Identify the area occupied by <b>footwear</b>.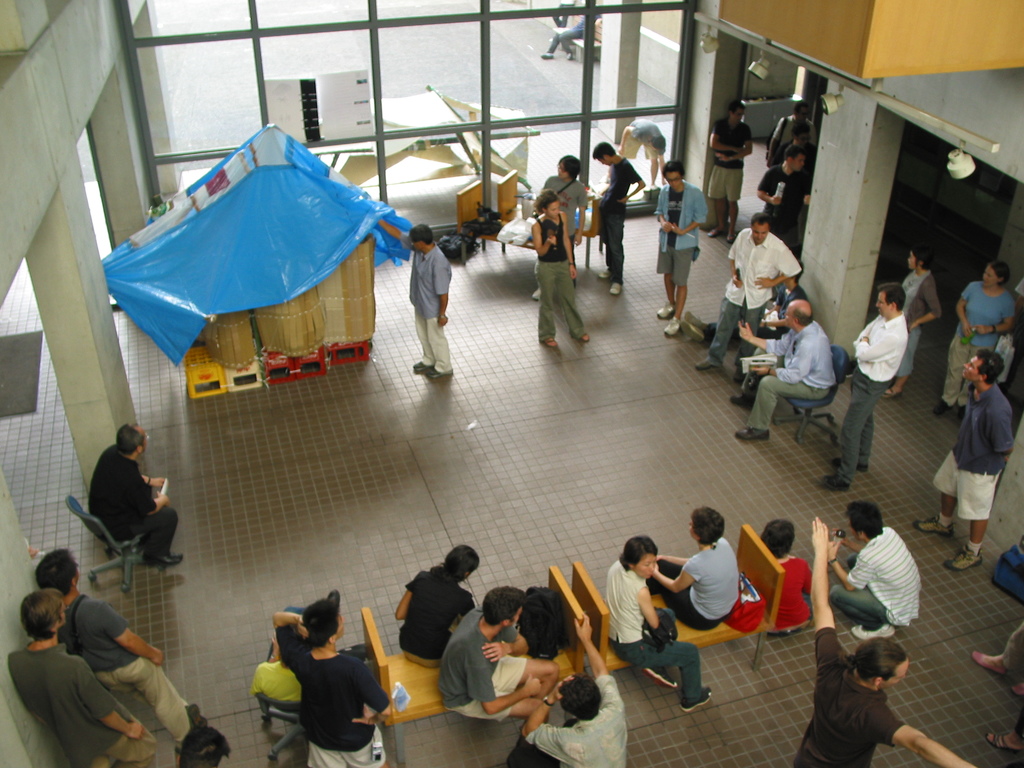
Area: (left=680, top=687, right=711, bottom=713).
